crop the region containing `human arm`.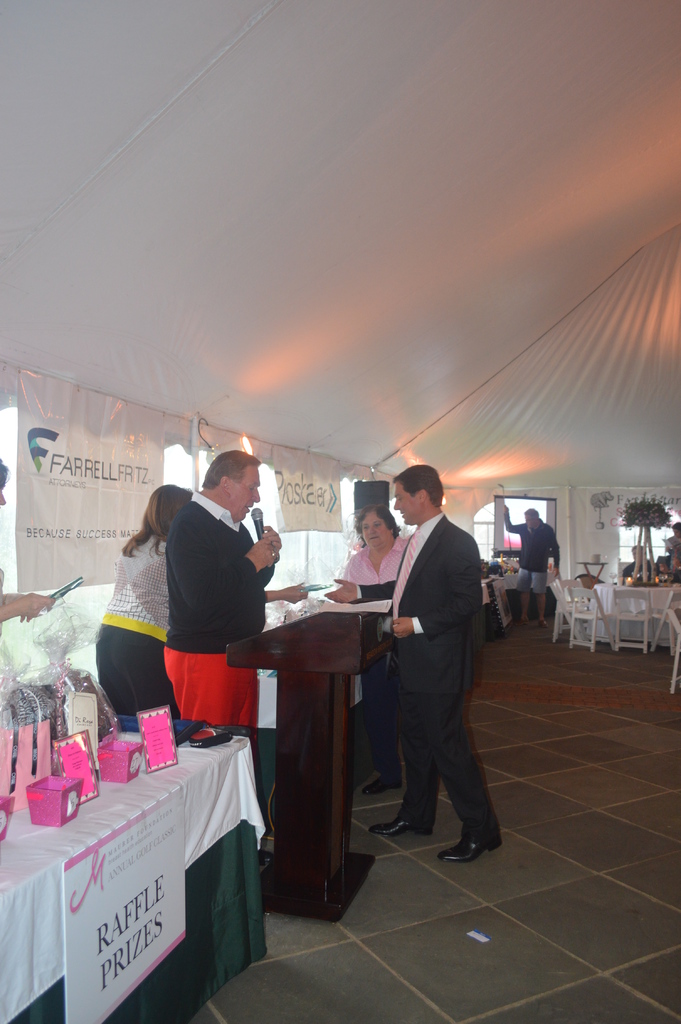
Crop region: pyautogui.locateOnScreen(2, 588, 54, 620).
